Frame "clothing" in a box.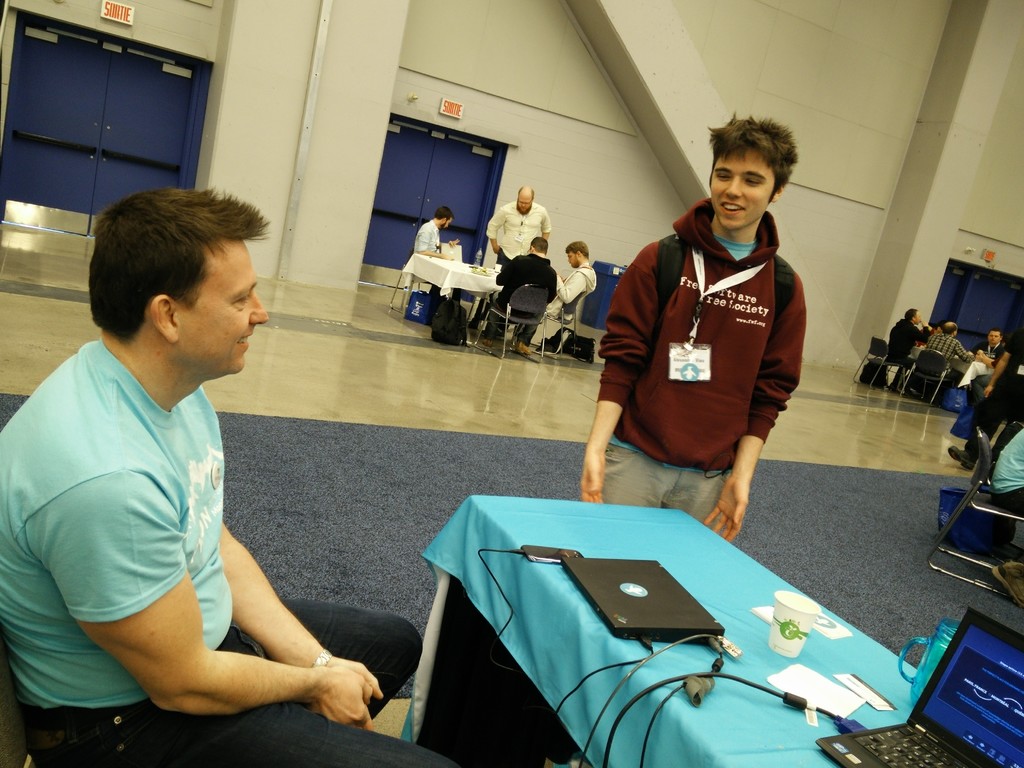
left=0, top=331, right=458, bottom=767.
